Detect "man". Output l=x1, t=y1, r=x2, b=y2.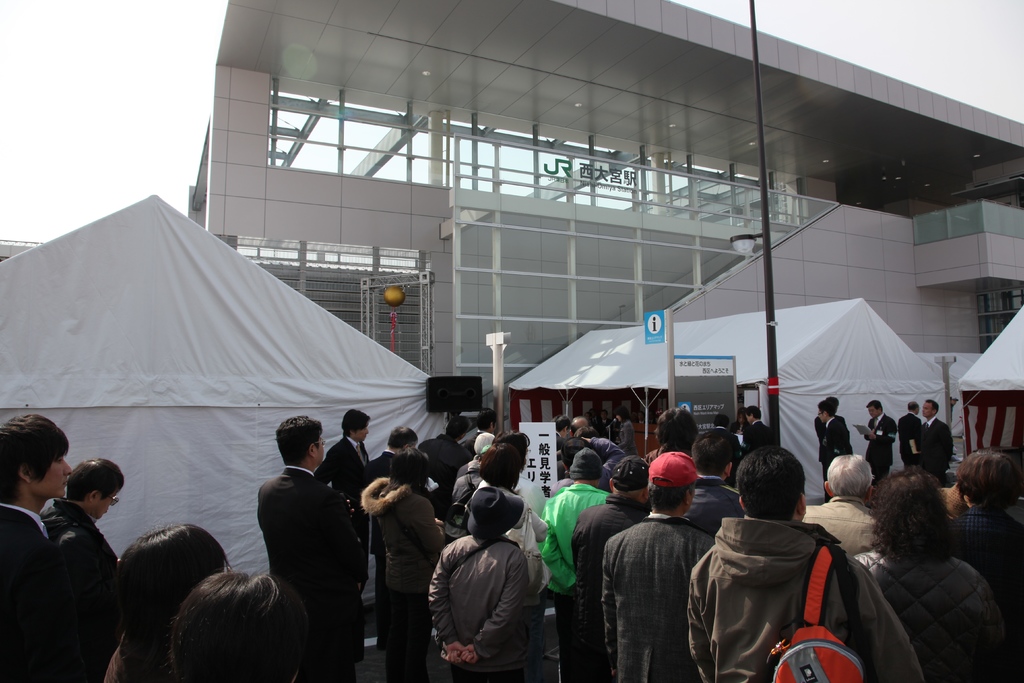
l=742, t=402, r=777, b=461.
